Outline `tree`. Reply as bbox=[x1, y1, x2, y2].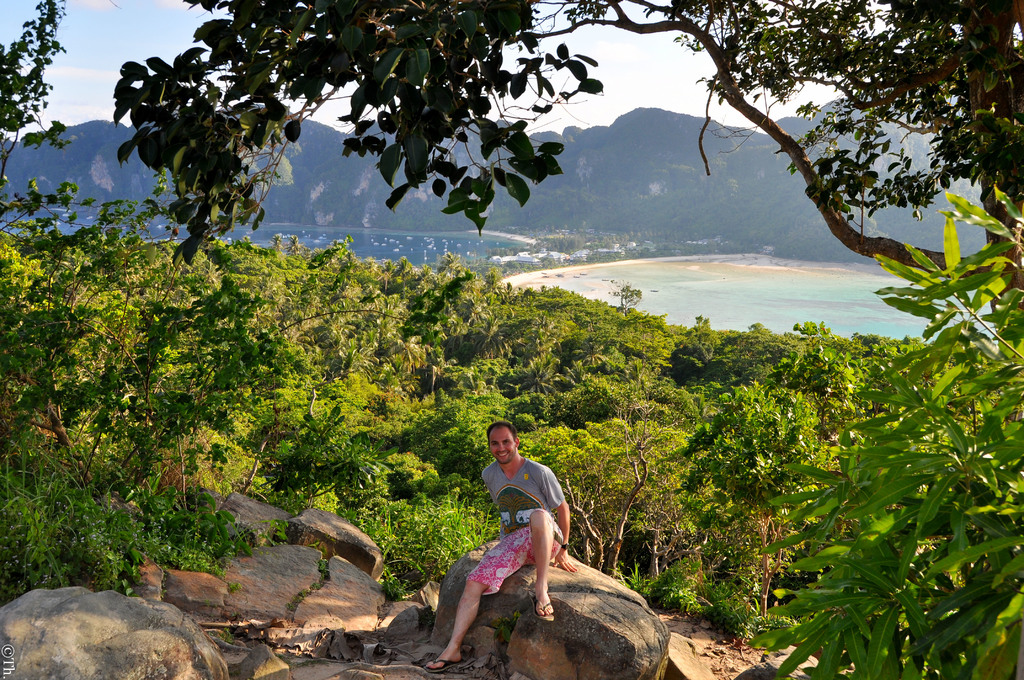
bbox=[764, 152, 1008, 642].
